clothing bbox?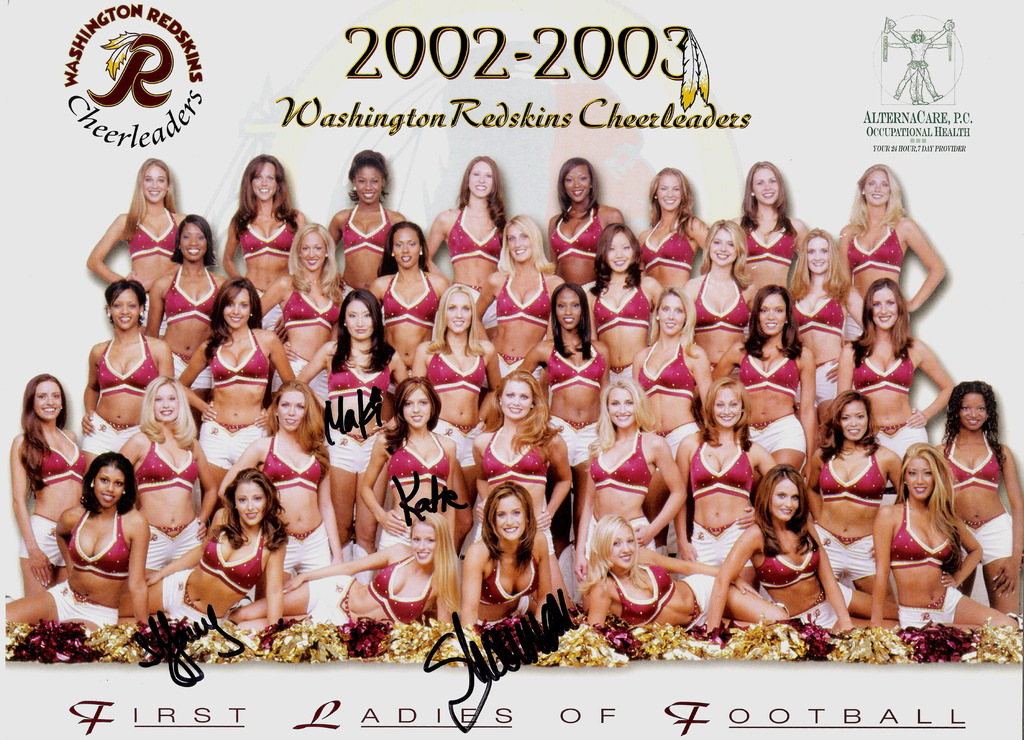
region(470, 520, 557, 557)
